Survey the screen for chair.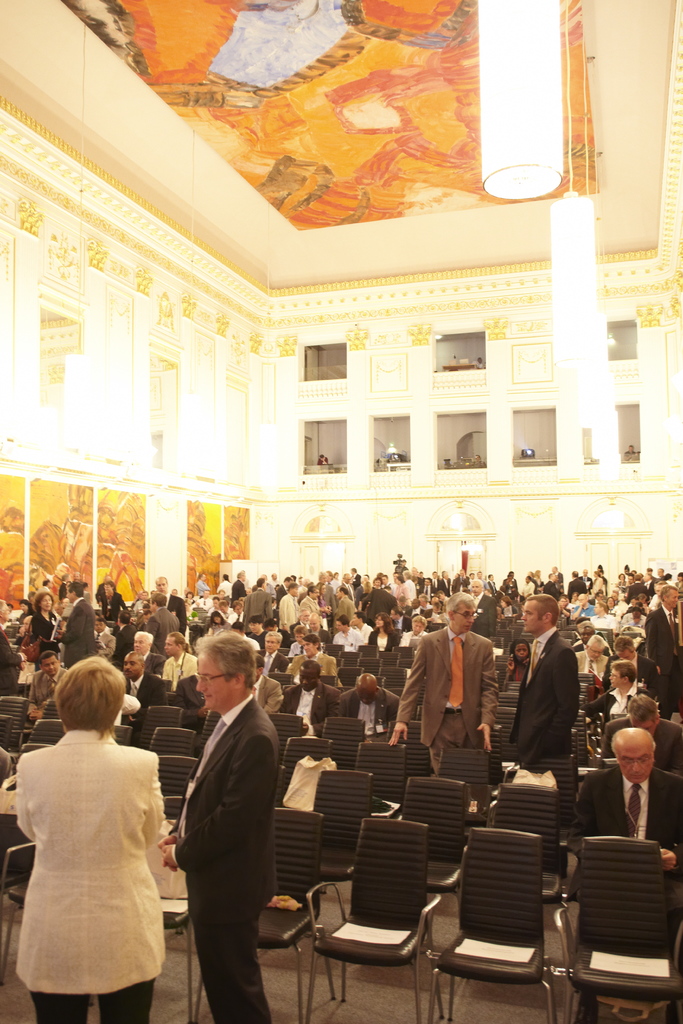
Survey found: bbox=(304, 822, 448, 1022).
